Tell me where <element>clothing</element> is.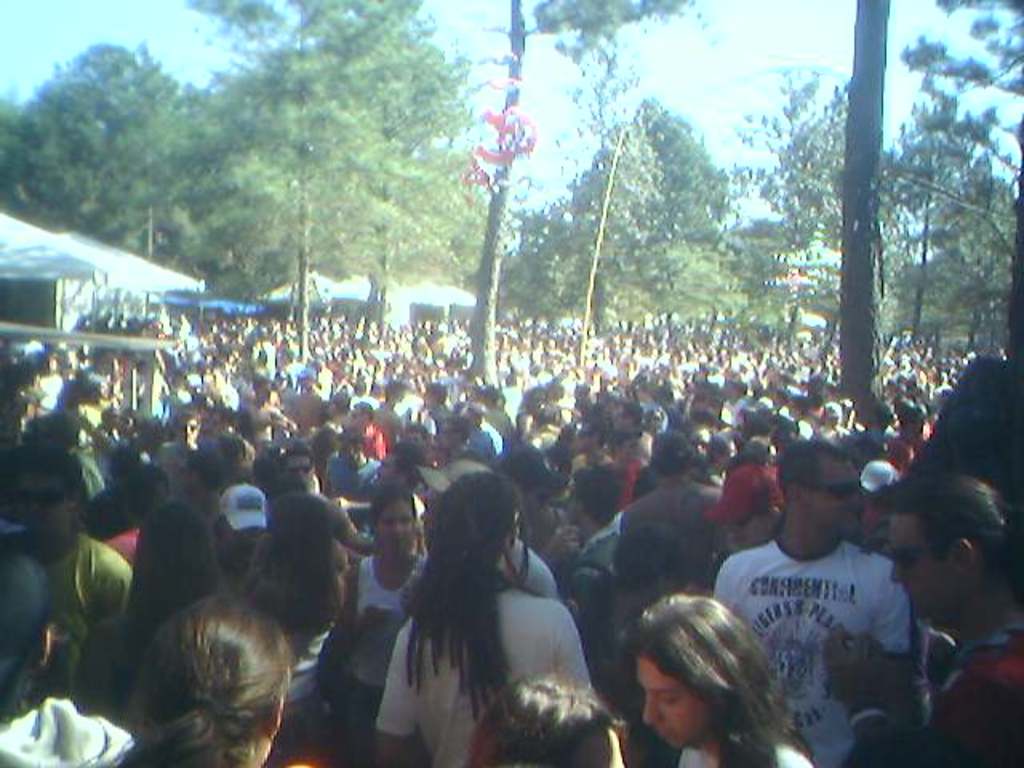
<element>clothing</element> is at left=371, top=566, right=598, bottom=766.
